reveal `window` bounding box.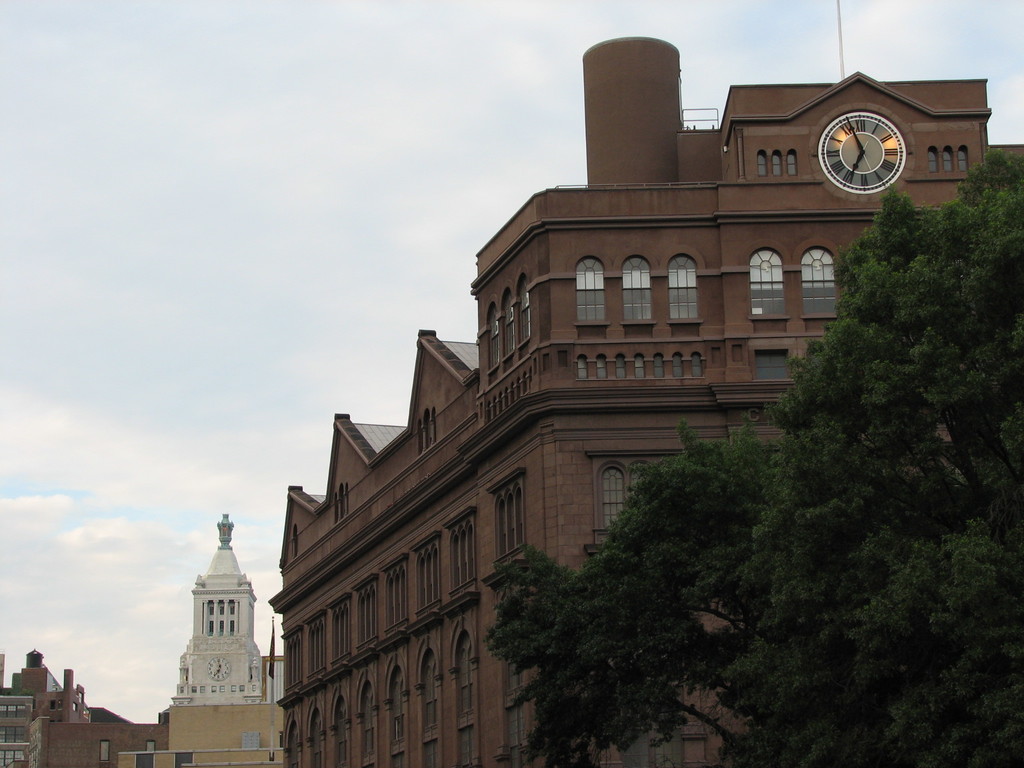
Revealed: box(955, 148, 970, 169).
